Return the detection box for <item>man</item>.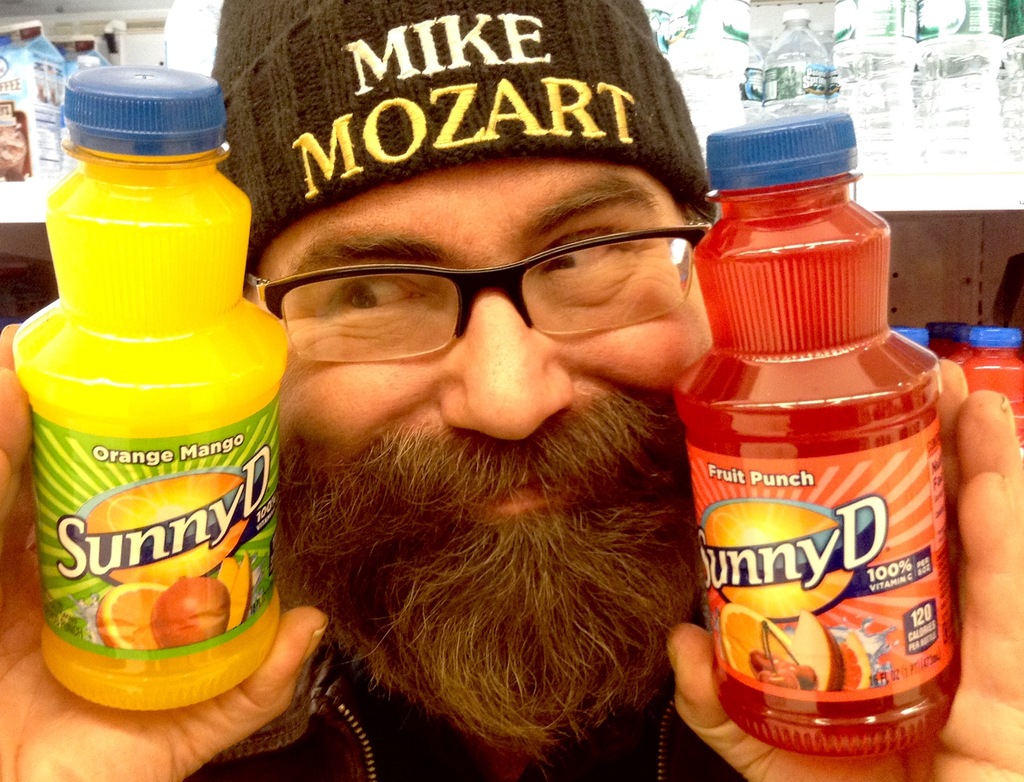
box(0, 0, 1023, 781).
